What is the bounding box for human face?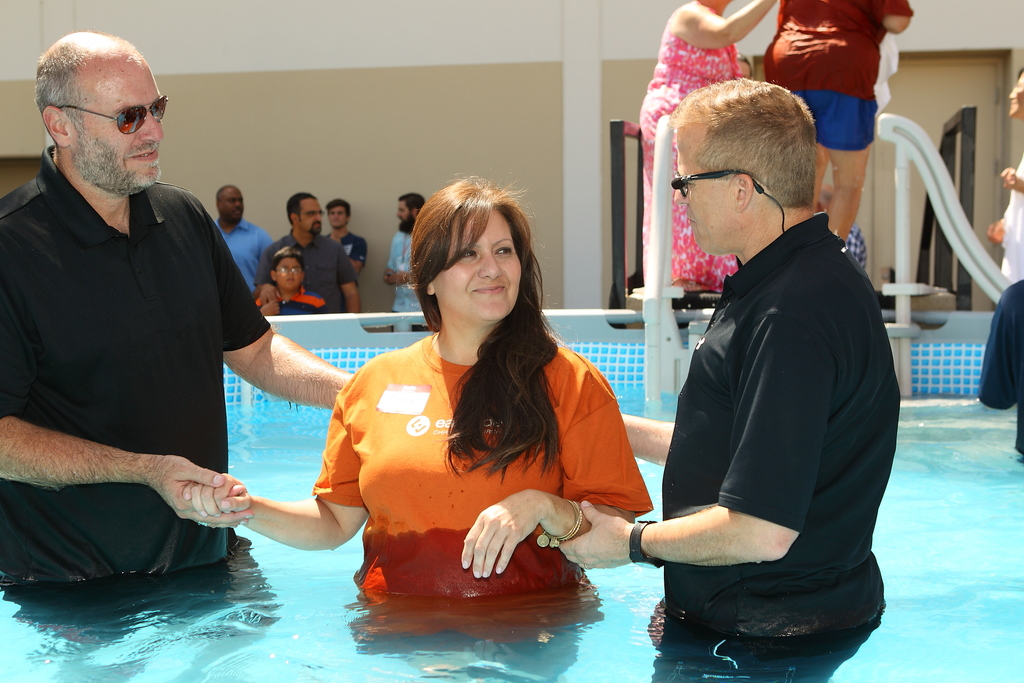
box(434, 208, 521, 320).
